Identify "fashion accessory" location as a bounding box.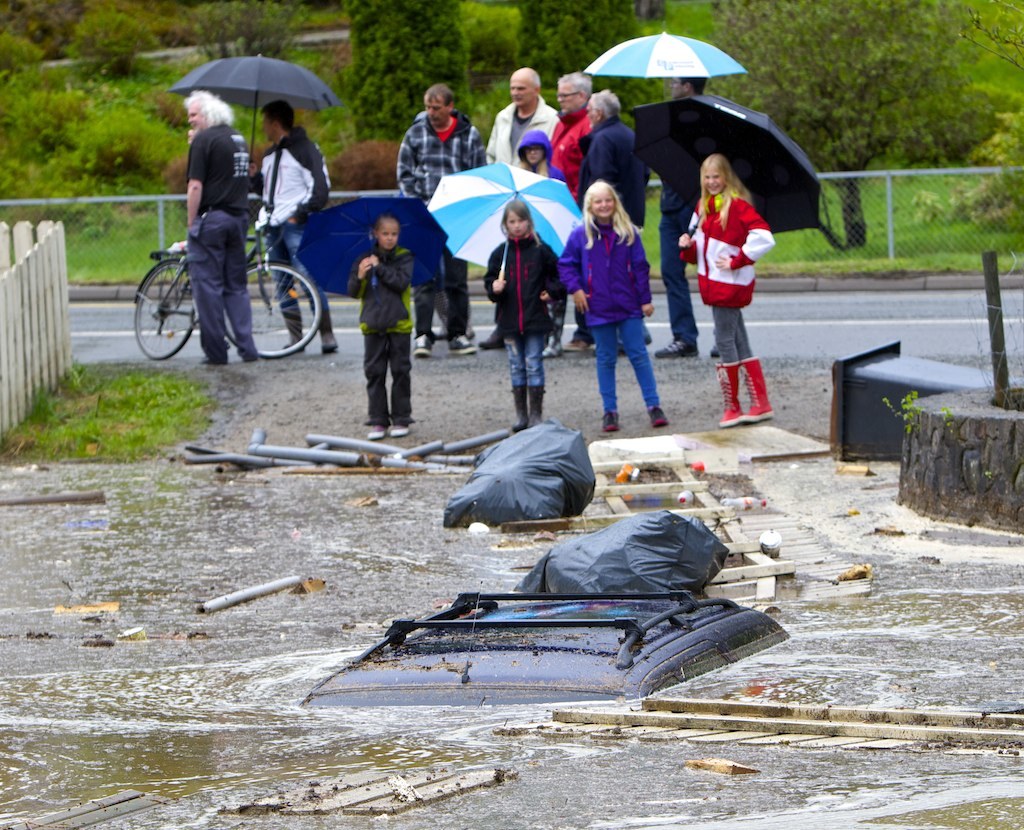
select_region(627, 95, 820, 232).
